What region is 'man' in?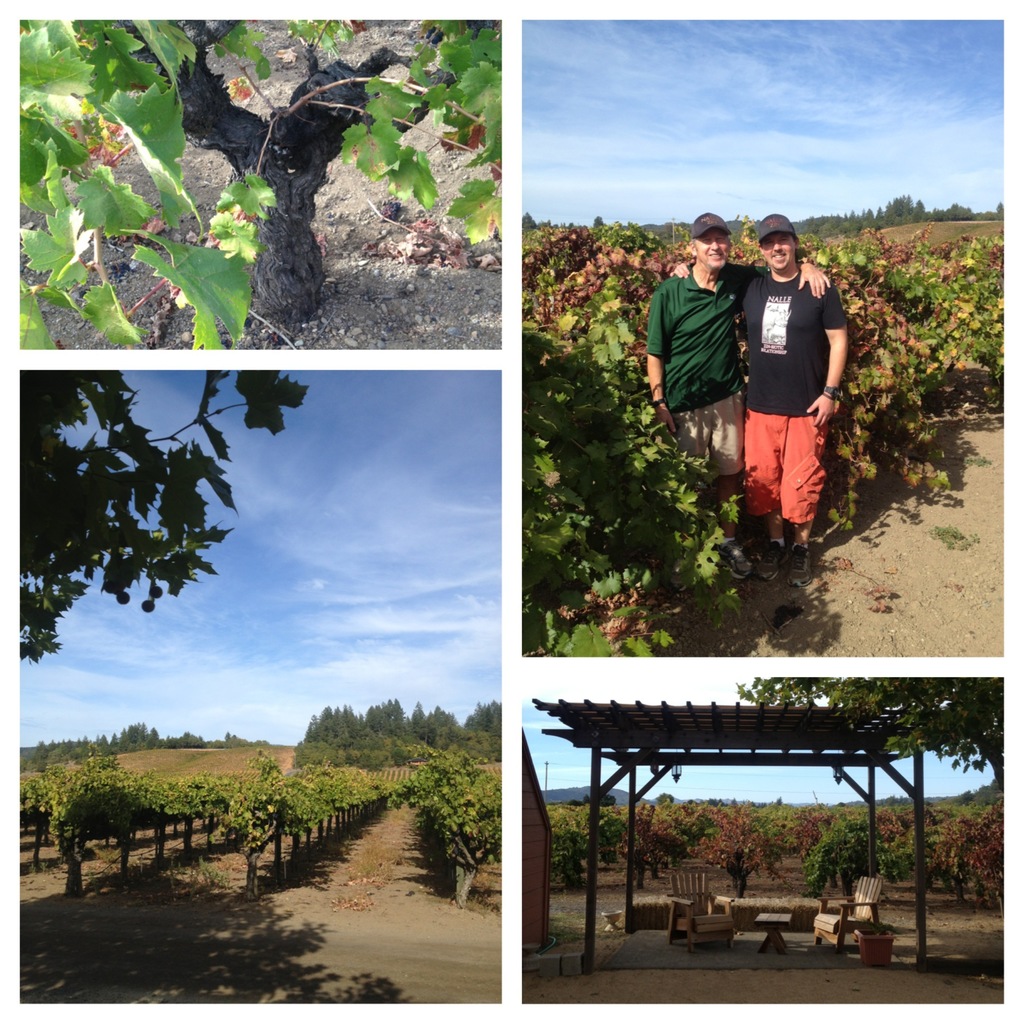
select_region(635, 211, 832, 536).
